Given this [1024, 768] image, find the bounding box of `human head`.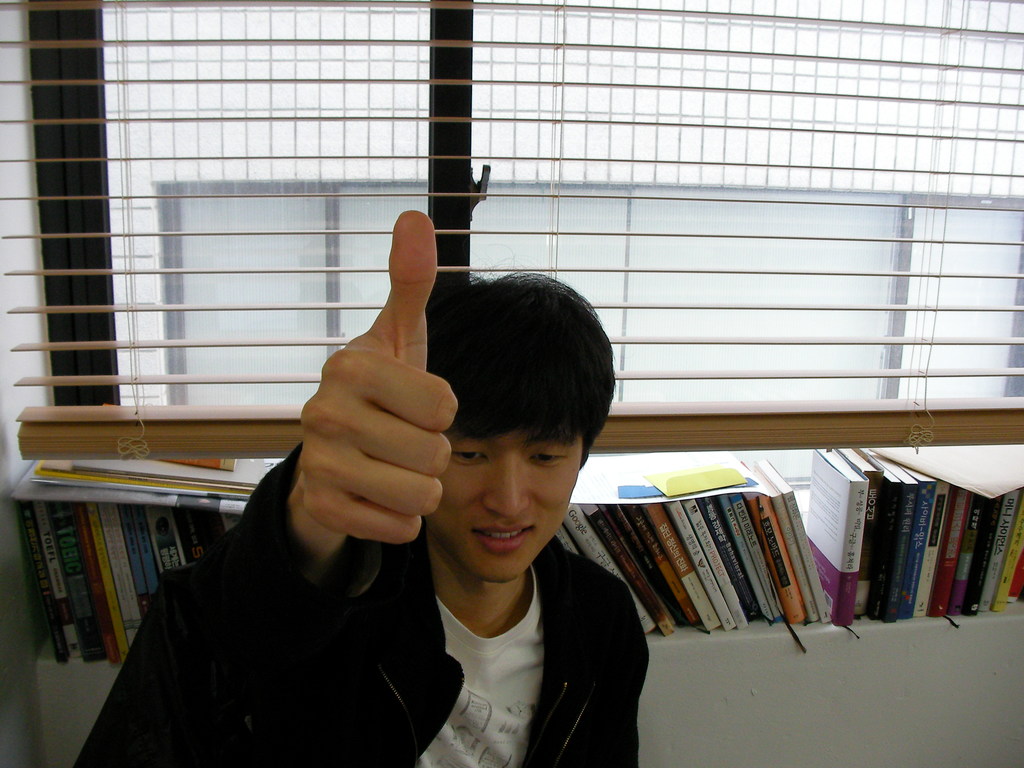
select_region(417, 271, 625, 563).
